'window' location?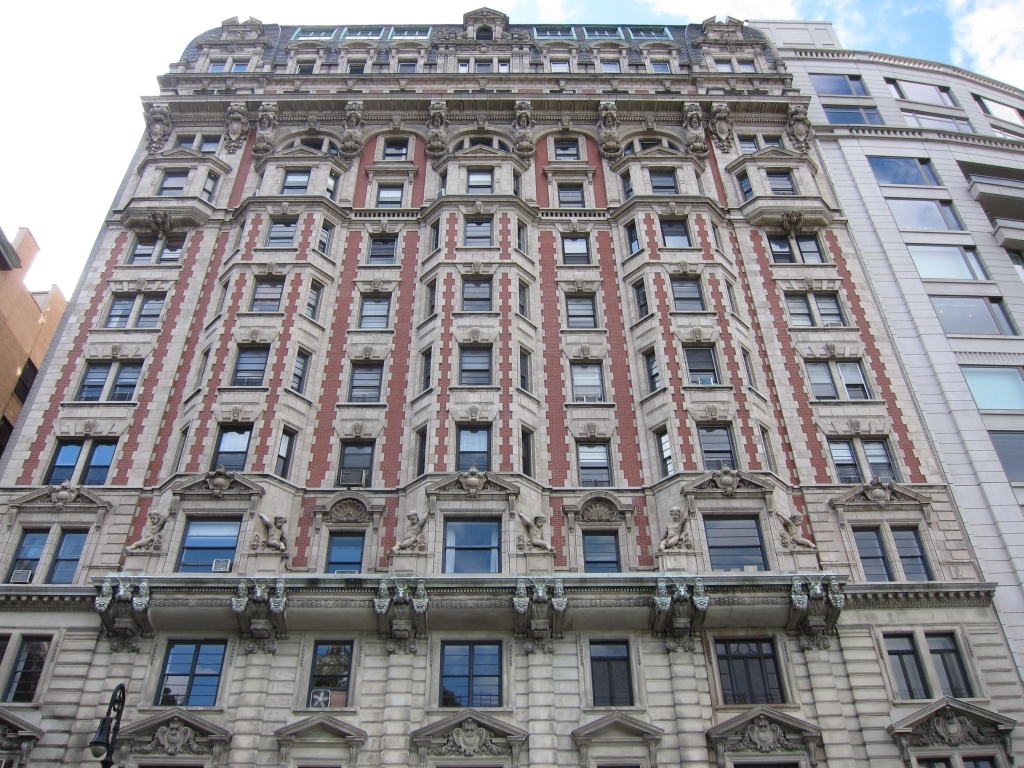
(x1=848, y1=520, x2=897, y2=582)
